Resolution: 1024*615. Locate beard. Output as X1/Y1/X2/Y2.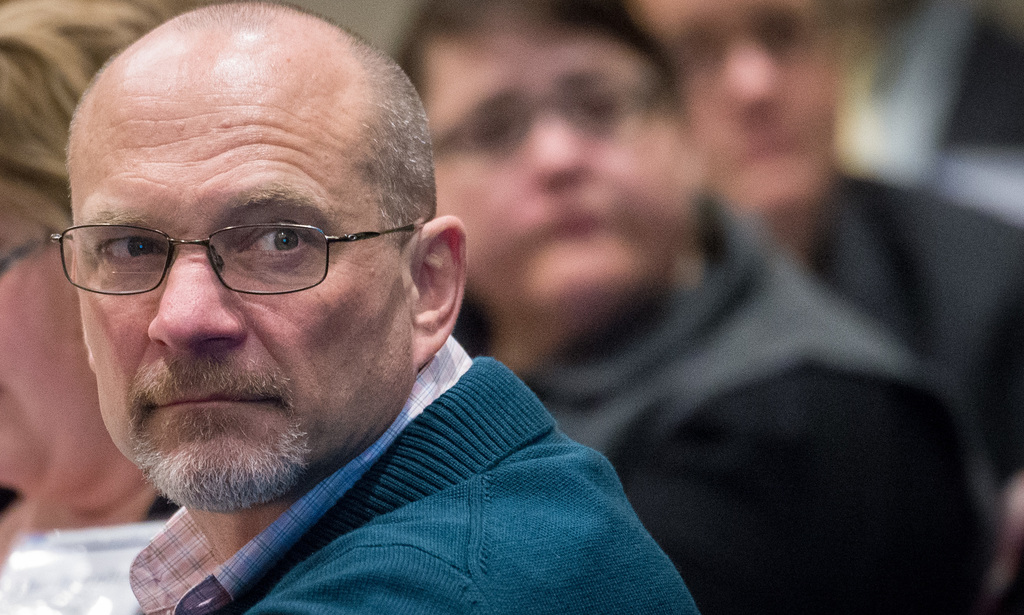
129/414/314/514.
